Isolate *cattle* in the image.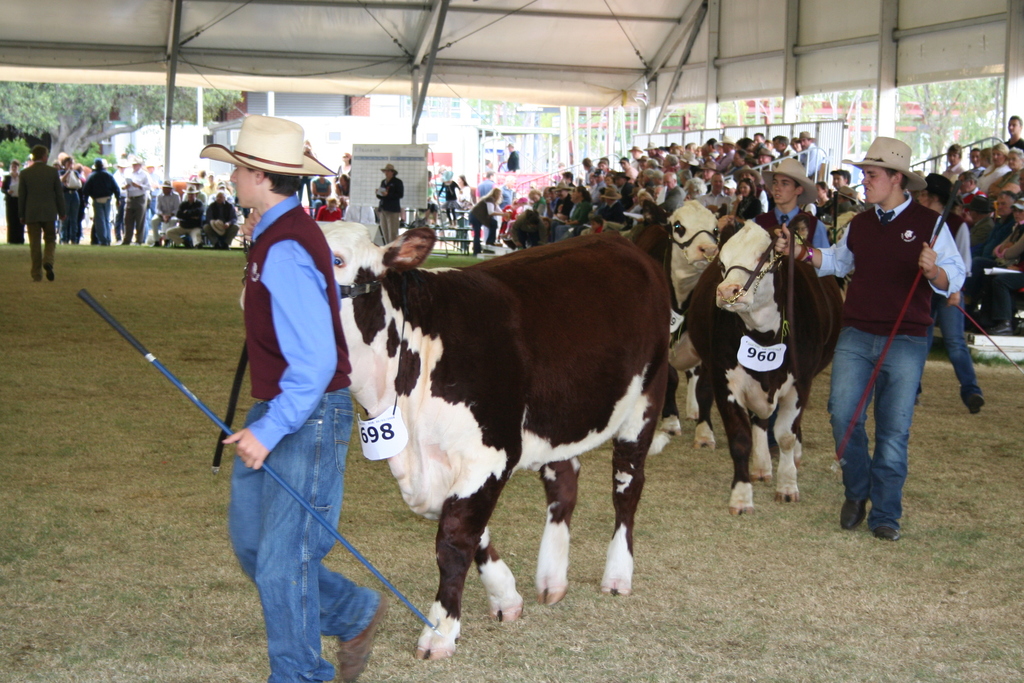
Isolated region: {"left": 640, "top": 199, "right": 726, "bottom": 451}.
